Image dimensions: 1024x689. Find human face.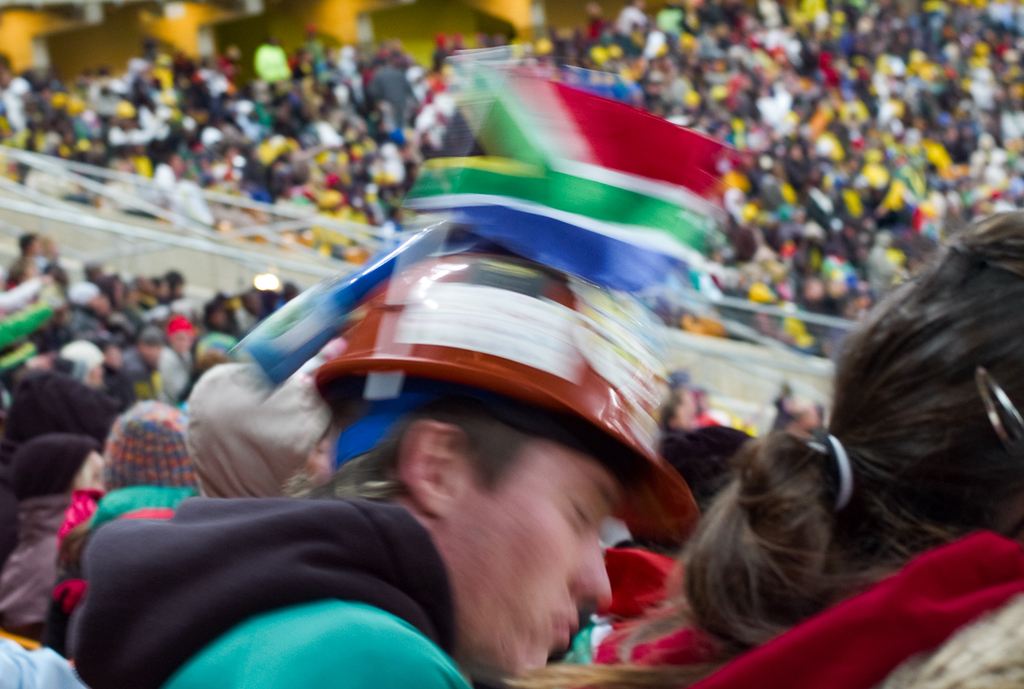
452,453,617,679.
